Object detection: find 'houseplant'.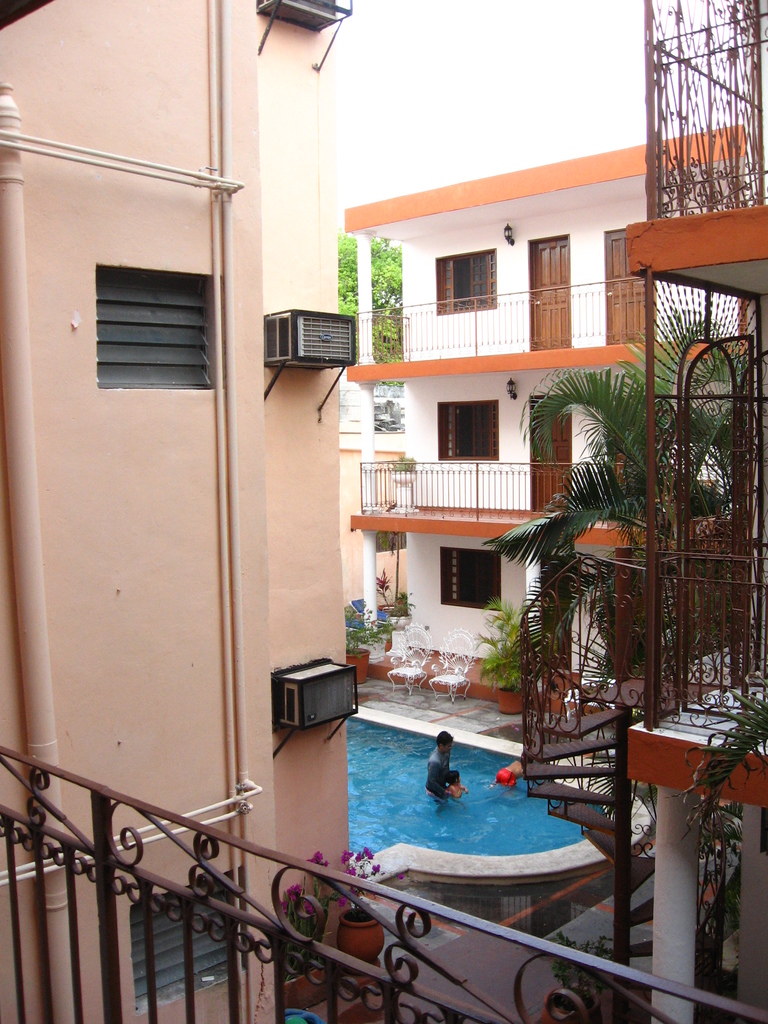
[x1=271, y1=890, x2=339, y2=1019].
